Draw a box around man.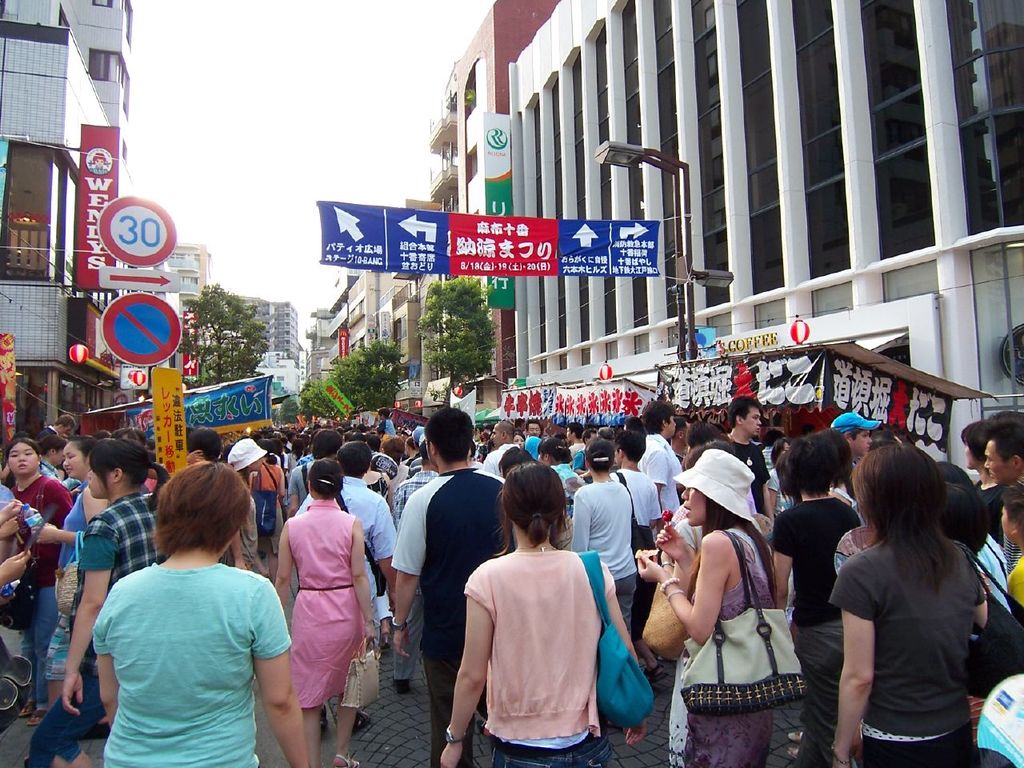
region(295, 443, 394, 629).
